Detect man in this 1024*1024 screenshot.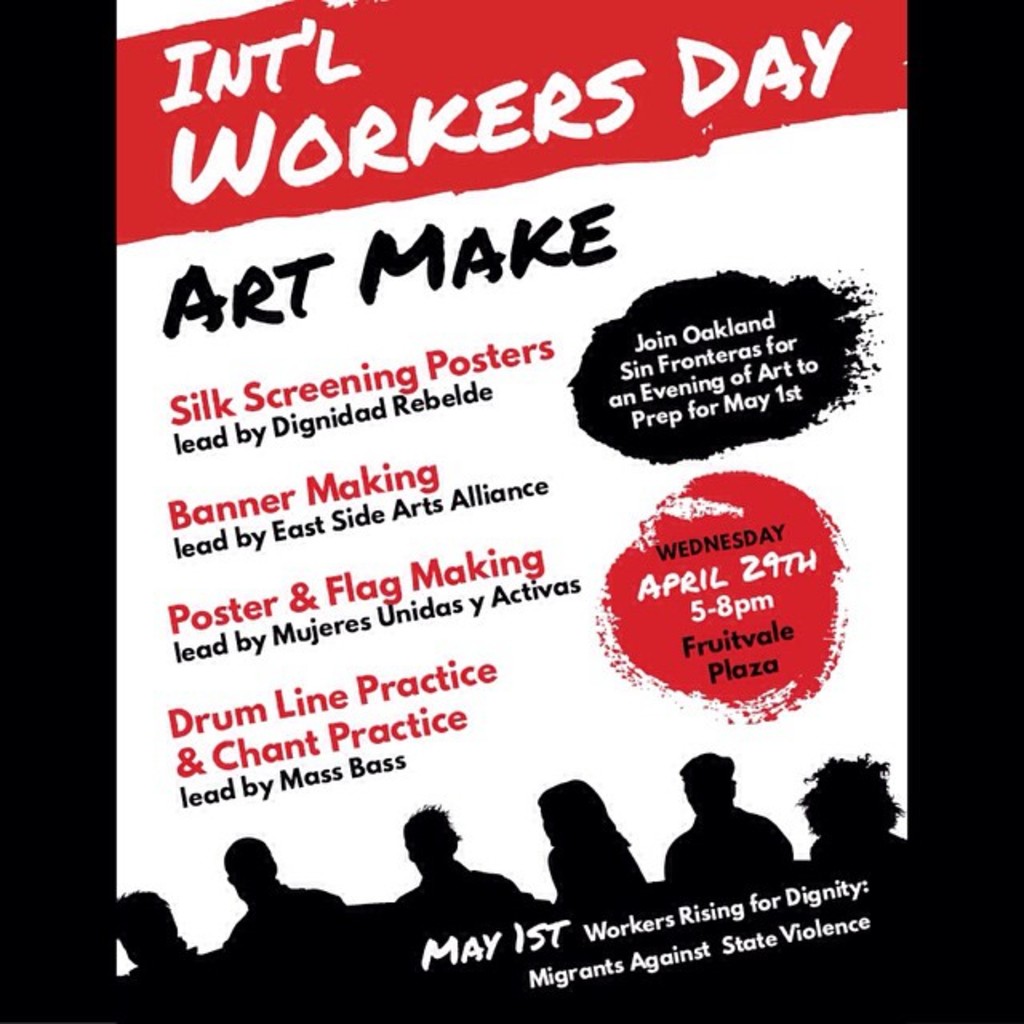
Detection: <box>398,808,547,923</box>.
